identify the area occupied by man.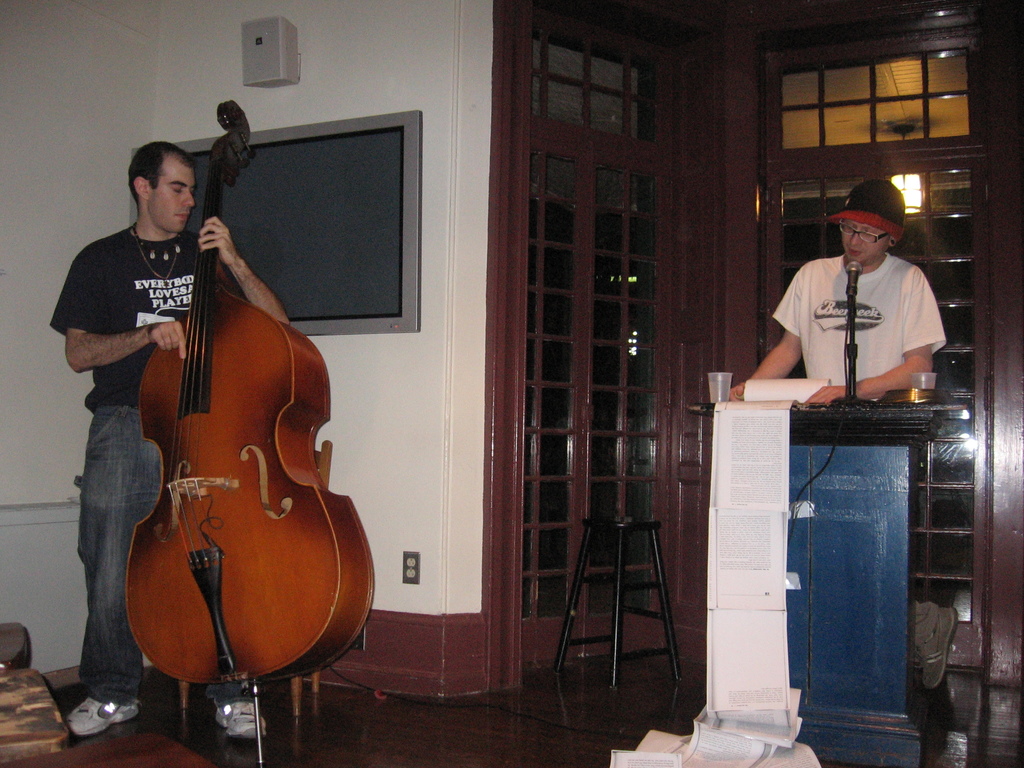
Area: crop(762, 191, 959, 566).
